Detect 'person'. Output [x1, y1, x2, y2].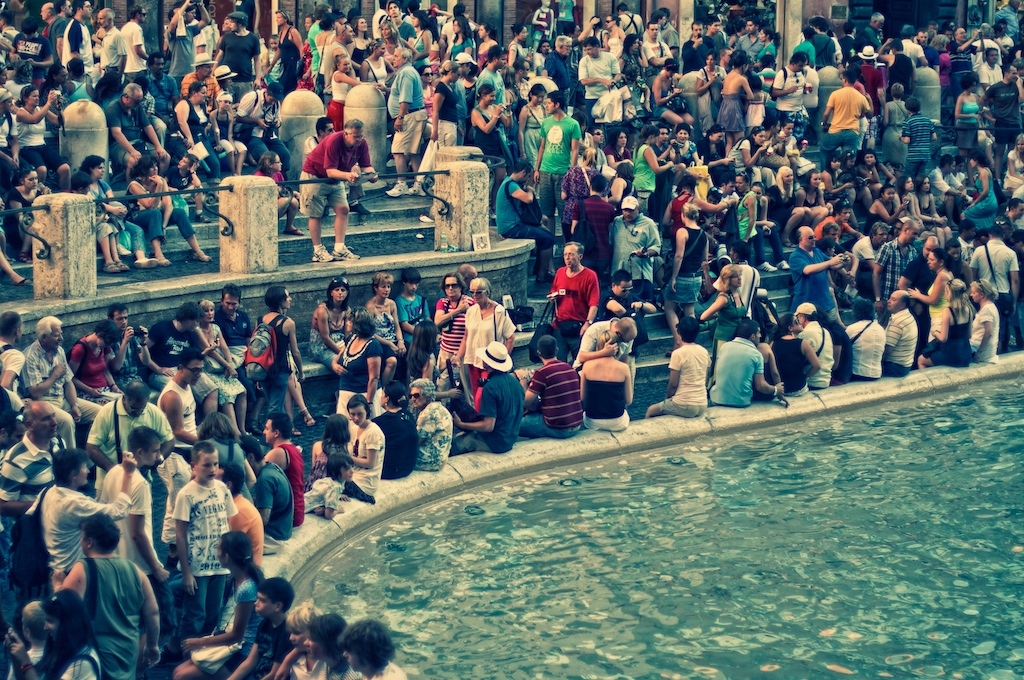
[140, 51, 175, 118].
